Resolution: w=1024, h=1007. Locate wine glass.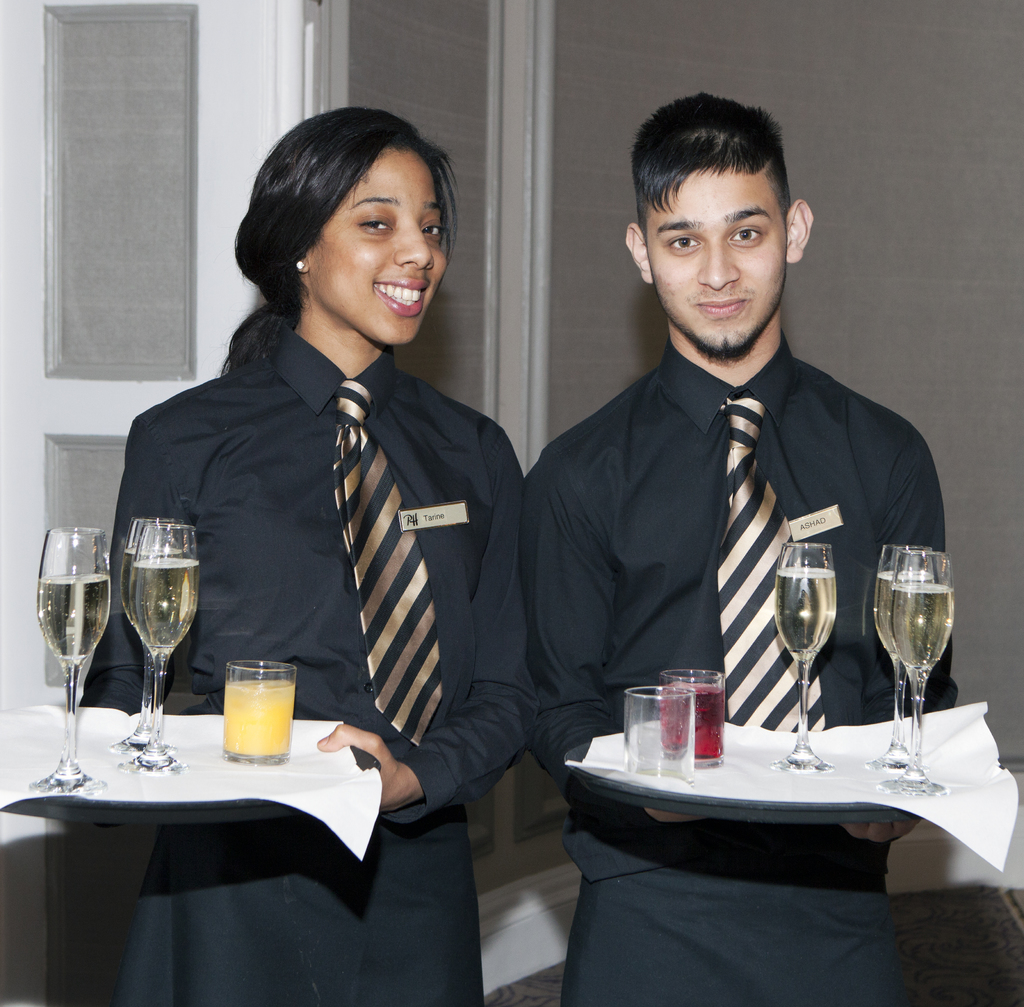
124/524/202/779.
